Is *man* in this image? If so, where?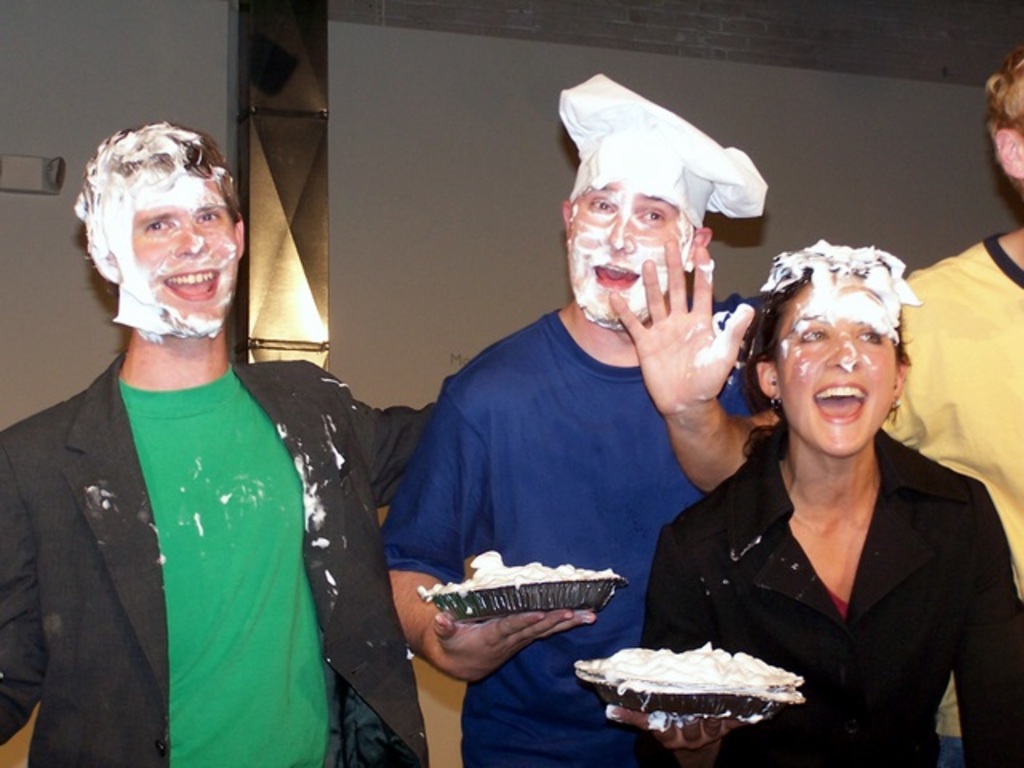
Yes, at [x1=379, y1=74, x2=760, y2=766].
